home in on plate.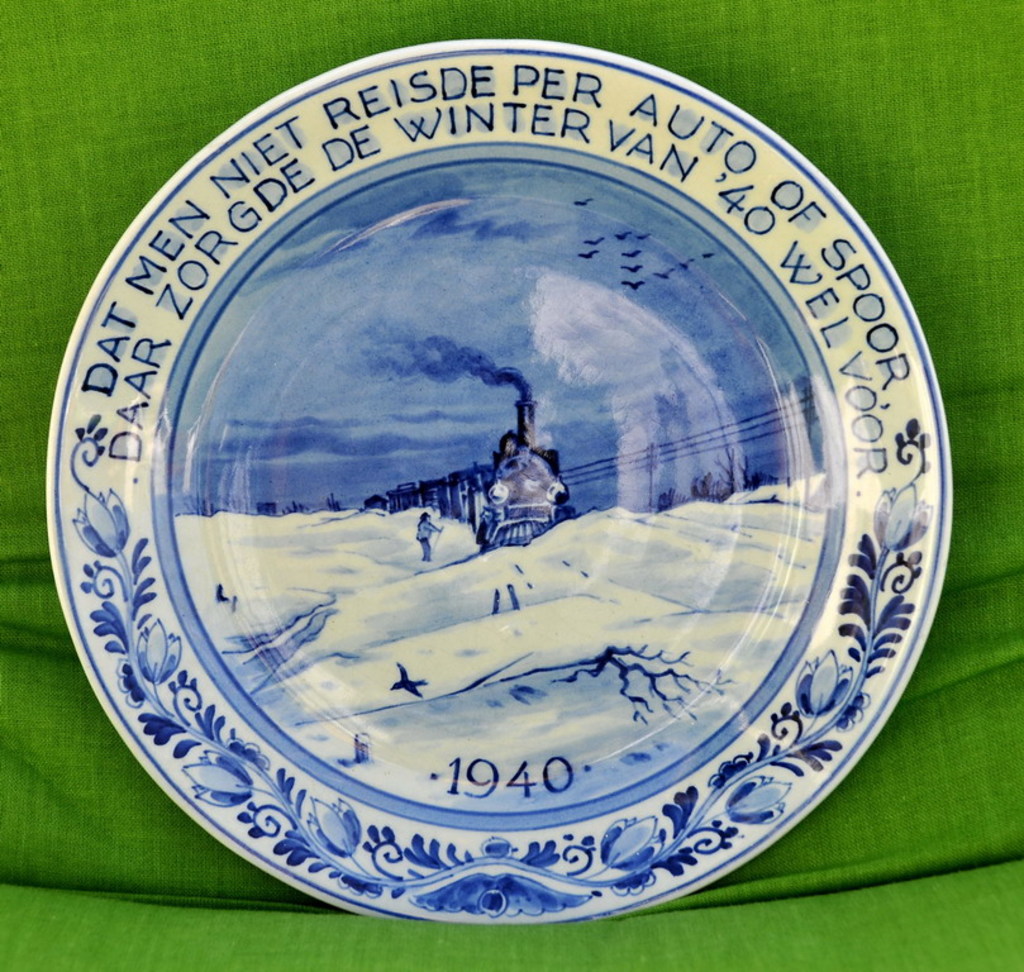
Homed in at pyautogui.locateOnScreen(42, 43, 956, 925).
